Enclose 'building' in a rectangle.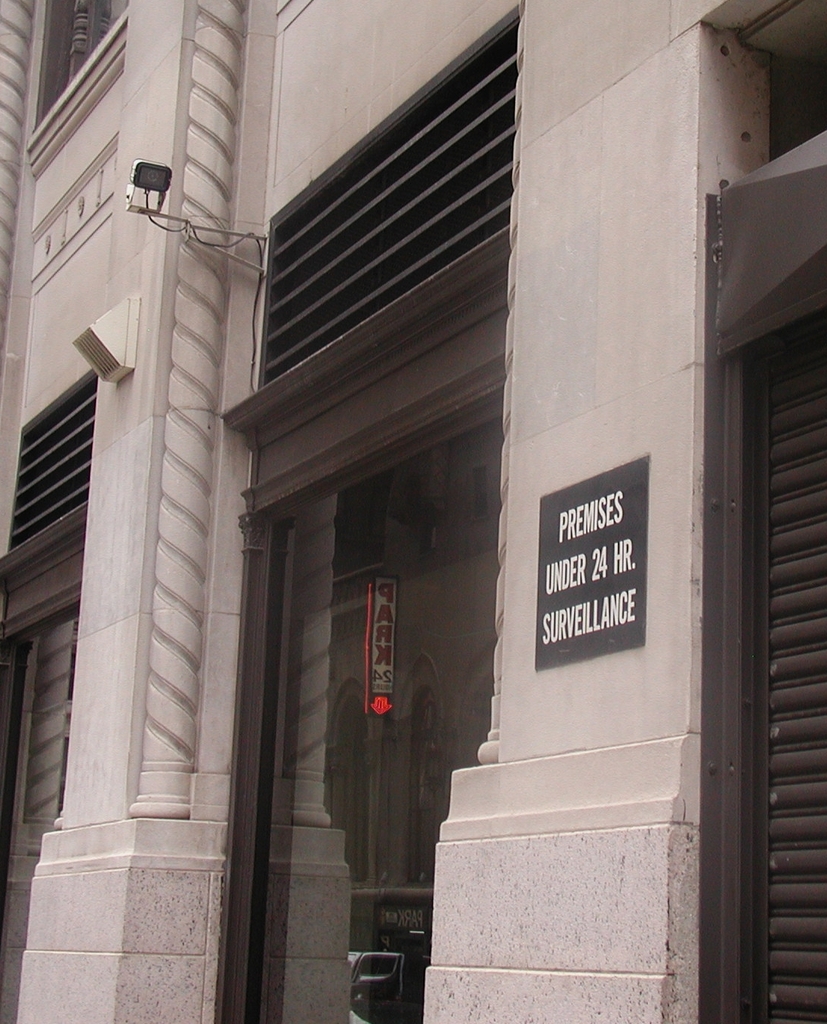
region(0, 0, 826, 1023).
